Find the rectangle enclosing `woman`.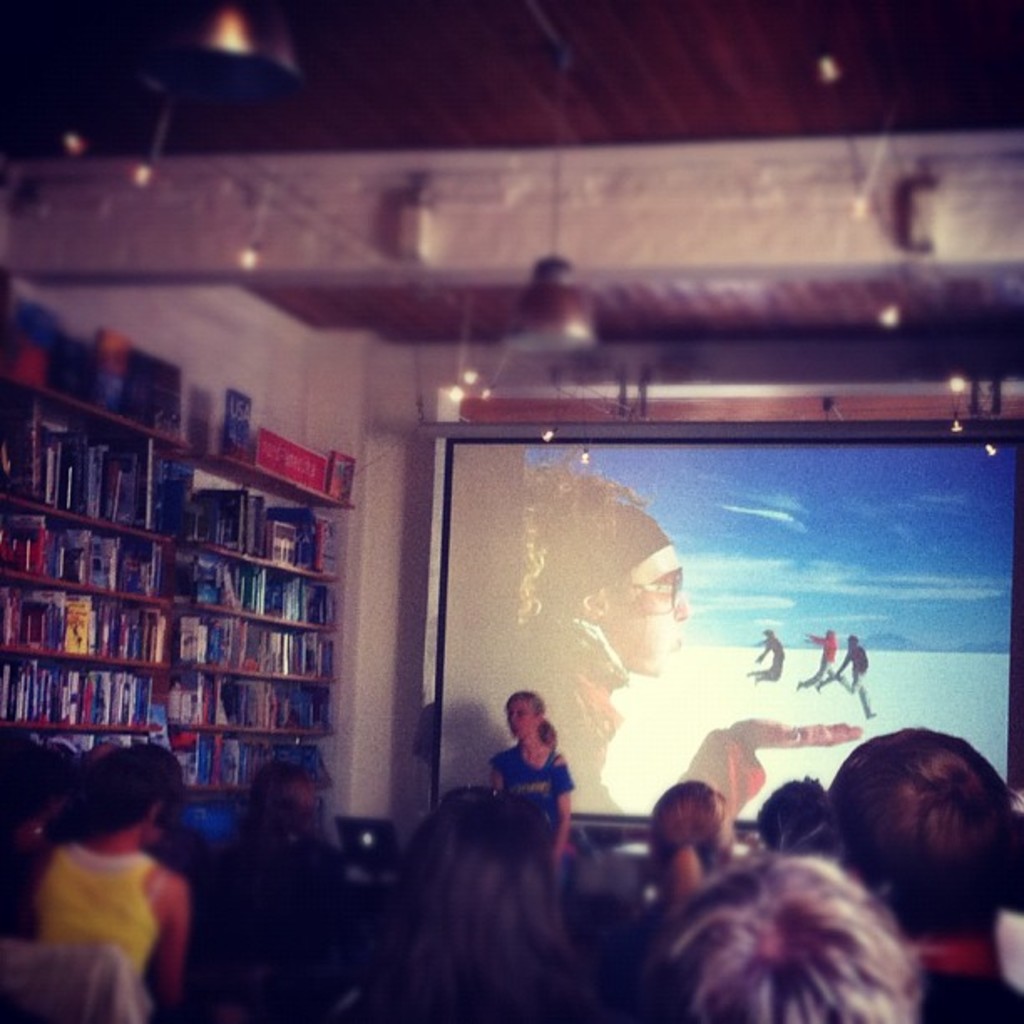
BBox(485, 691, 576, 878).
